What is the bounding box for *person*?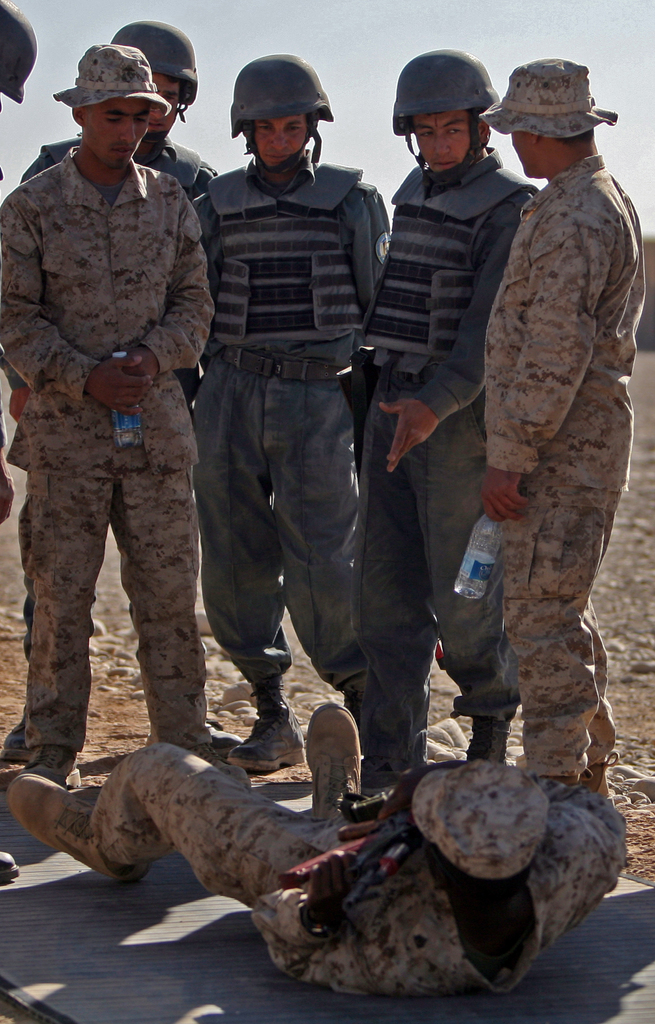
x1=1 y1=18 x2=234 y2=670.
